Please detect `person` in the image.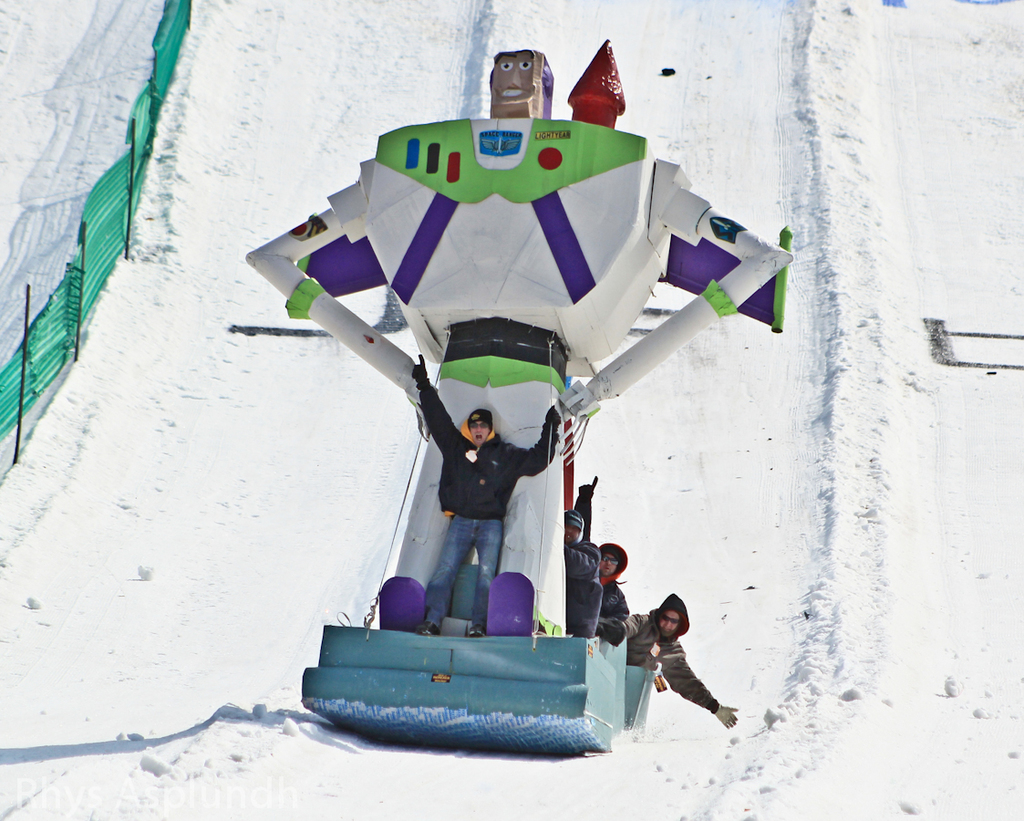
(563, 509, 600, 632).
